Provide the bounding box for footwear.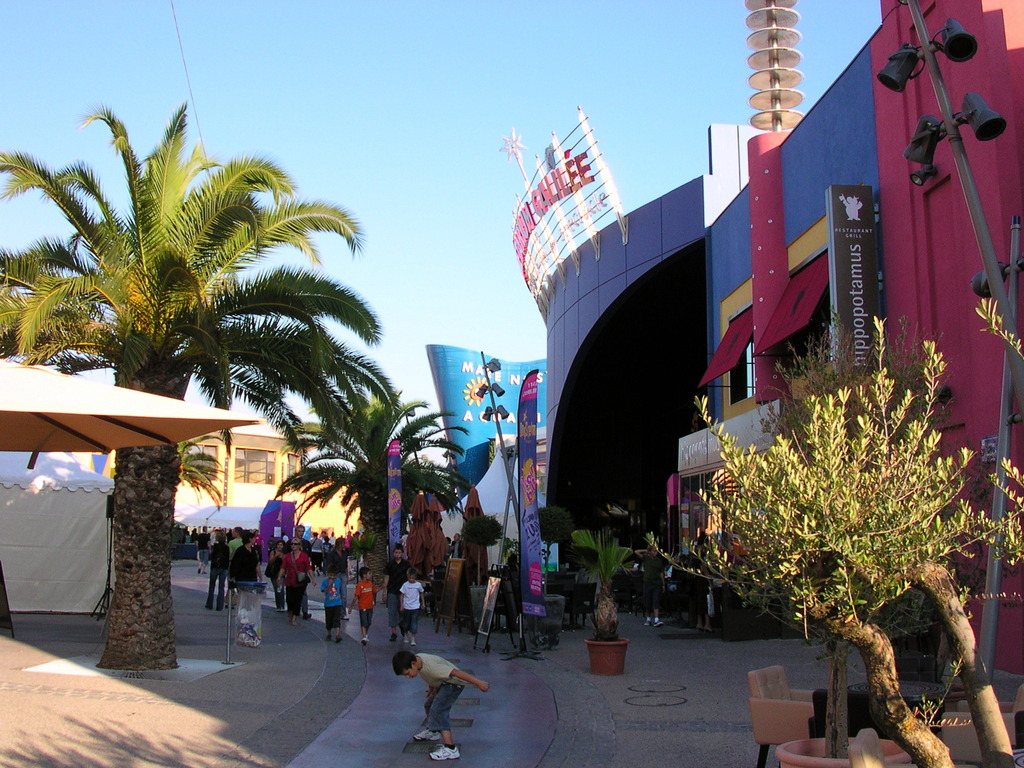
region(412, 726, 444, 740).
